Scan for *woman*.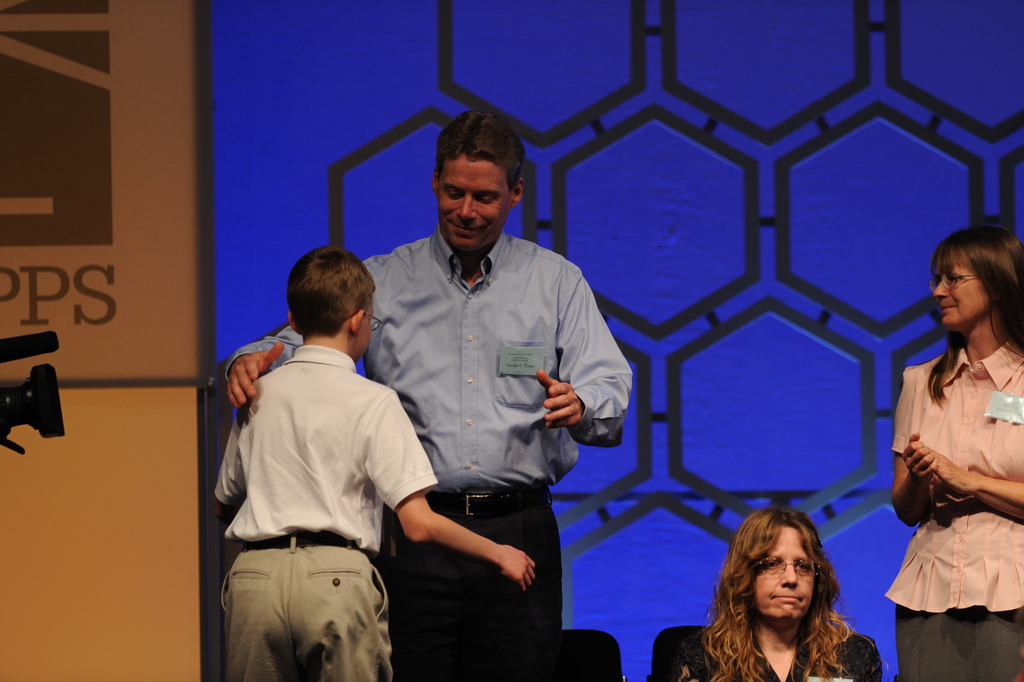
Scan result: detection(679, 510, 880, 681).
